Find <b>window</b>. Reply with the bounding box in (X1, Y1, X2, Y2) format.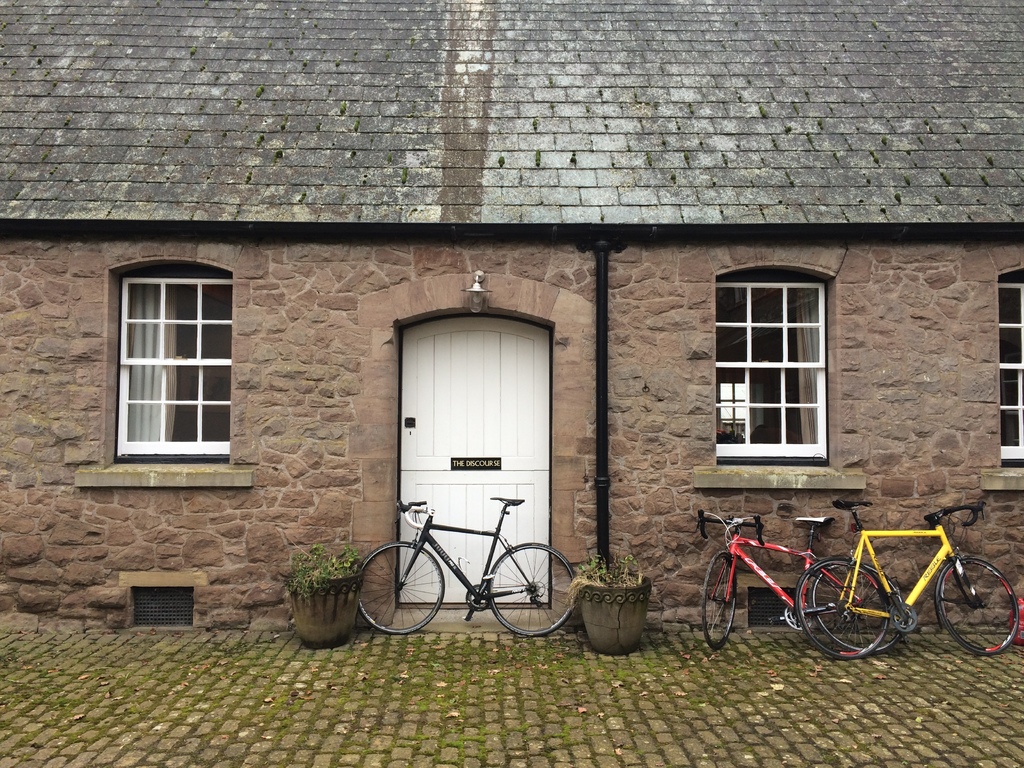
(981, 266, 1023, 491).
